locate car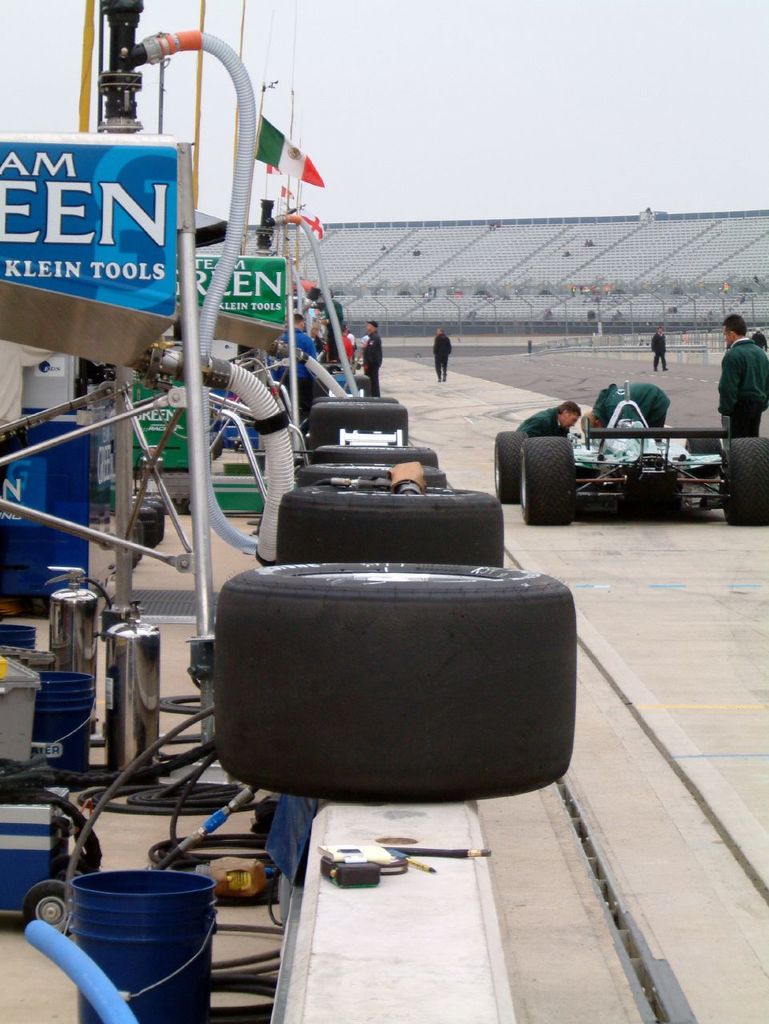
(left=487, top=378, right=749, bottom=512)
